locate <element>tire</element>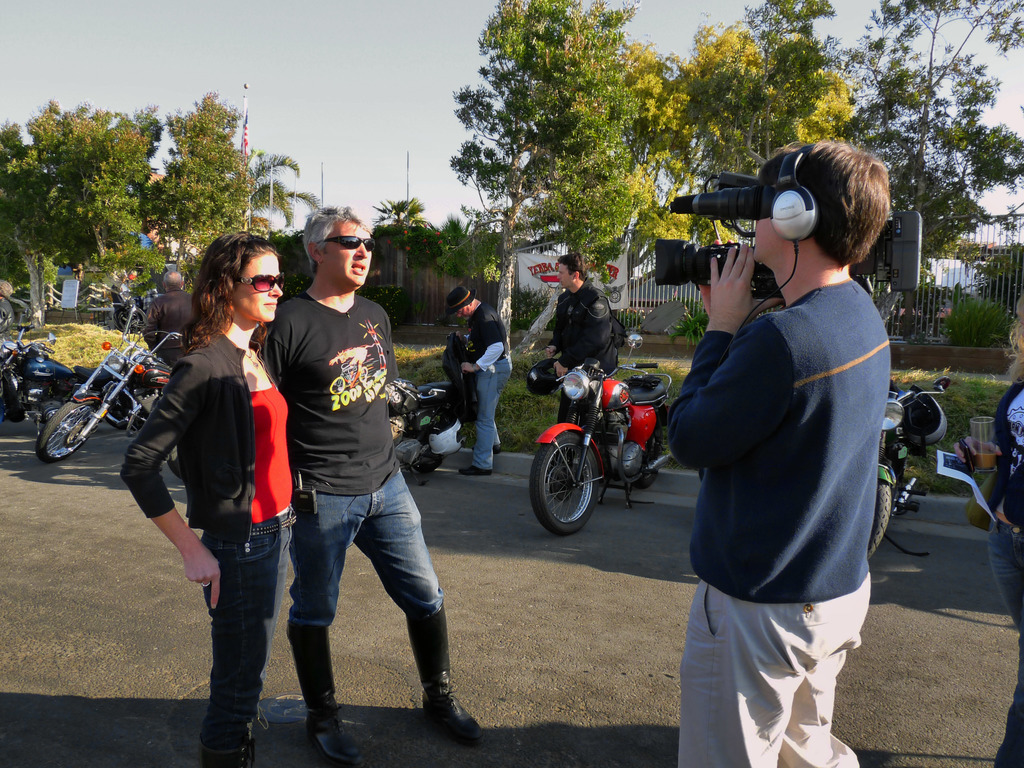
(34, 392, 108, 462)
